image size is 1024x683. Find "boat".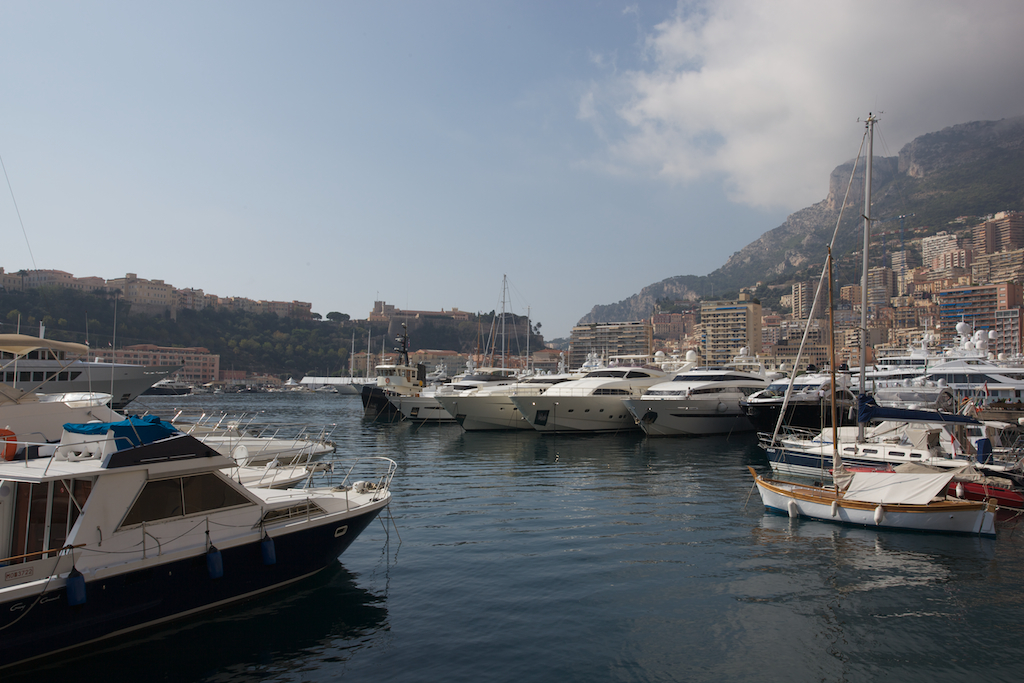
rect(513, 360, 678, 433).
